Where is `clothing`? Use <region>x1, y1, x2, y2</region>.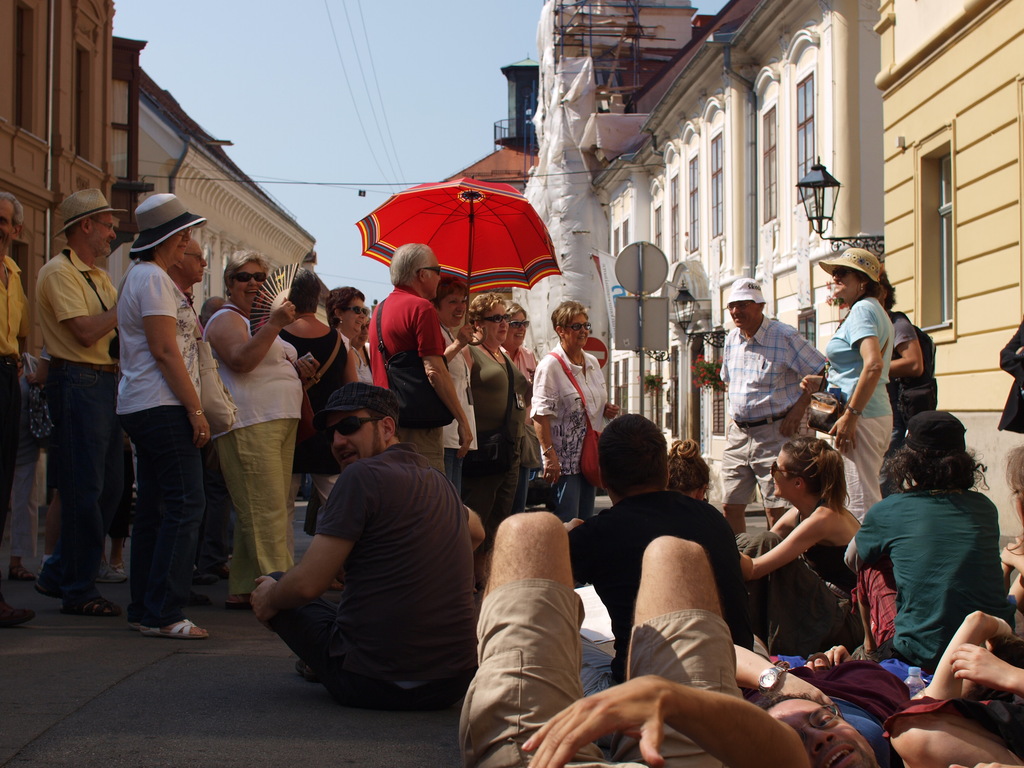
<region>31, 241, 123, 365</region>.
